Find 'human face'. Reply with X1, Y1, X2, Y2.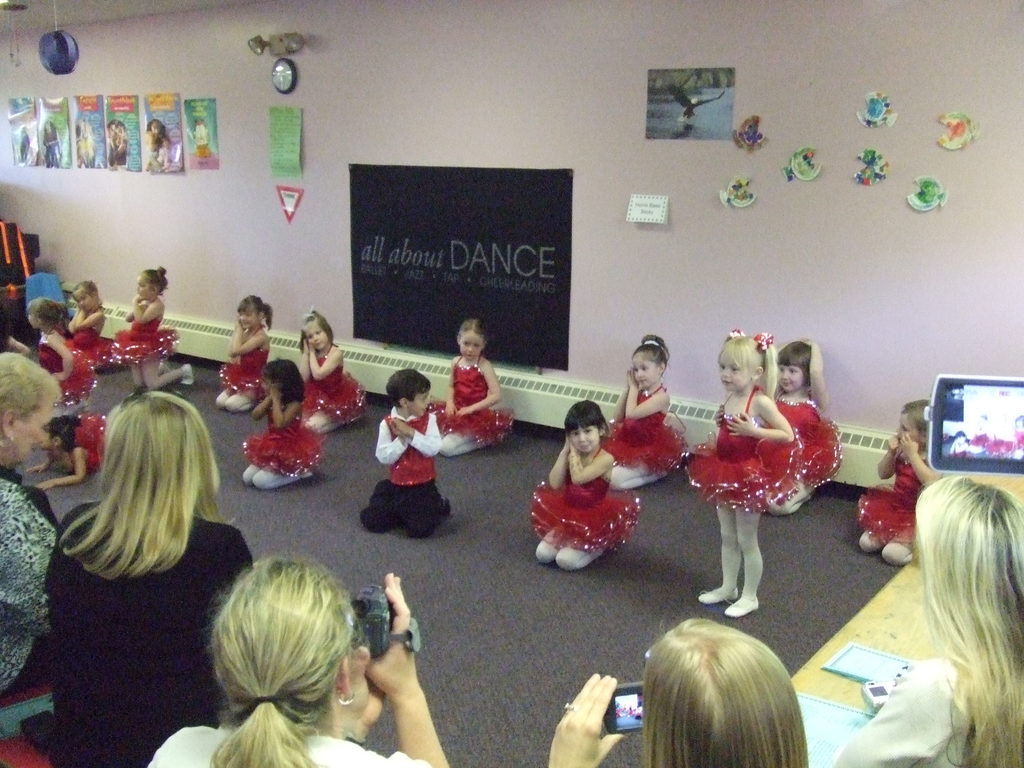
719, 343, 746, 389.
